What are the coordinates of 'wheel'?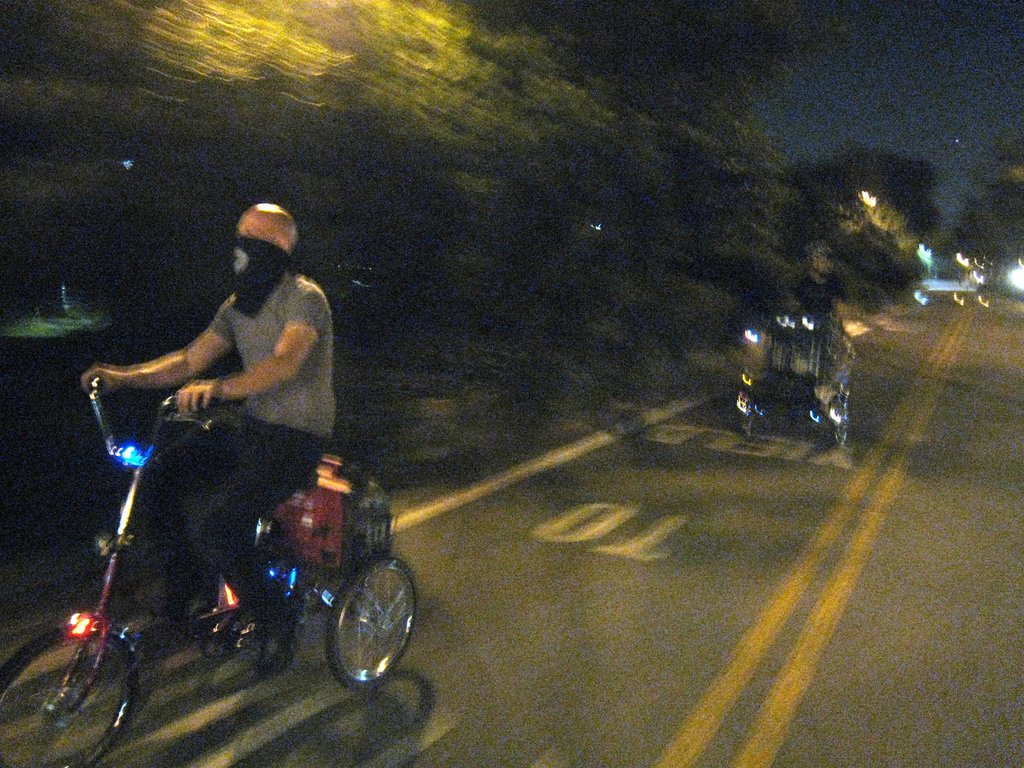
rect(732, 403, 755, 436).
